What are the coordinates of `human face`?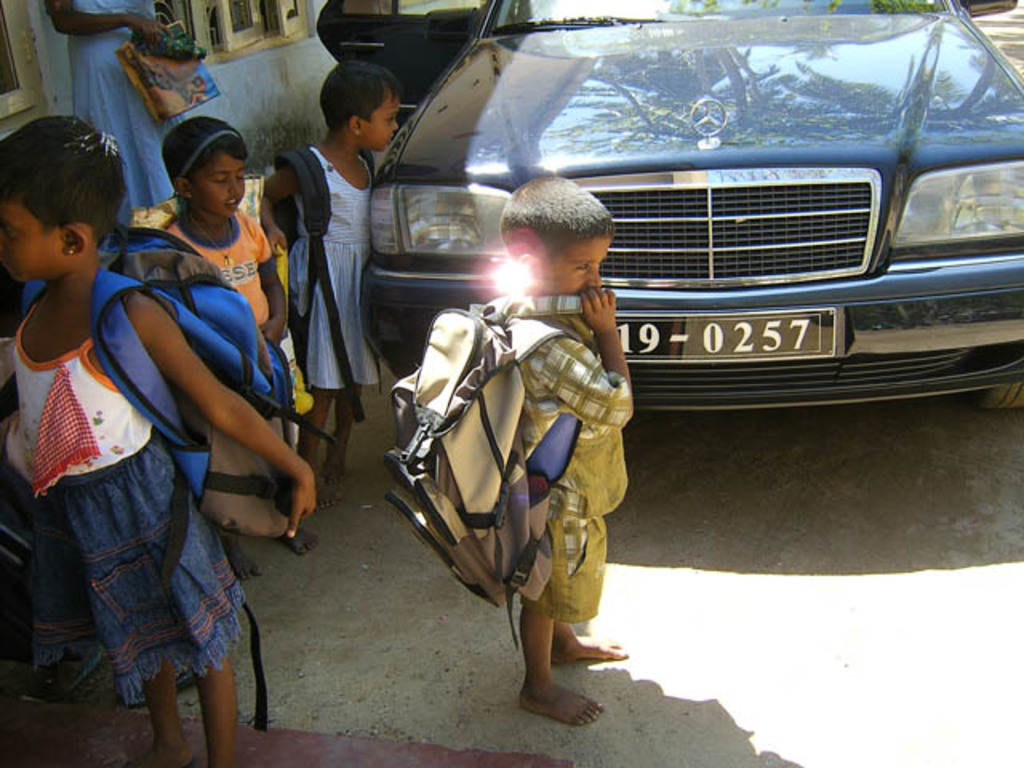
bbox=[0, 186, 64, 282].
